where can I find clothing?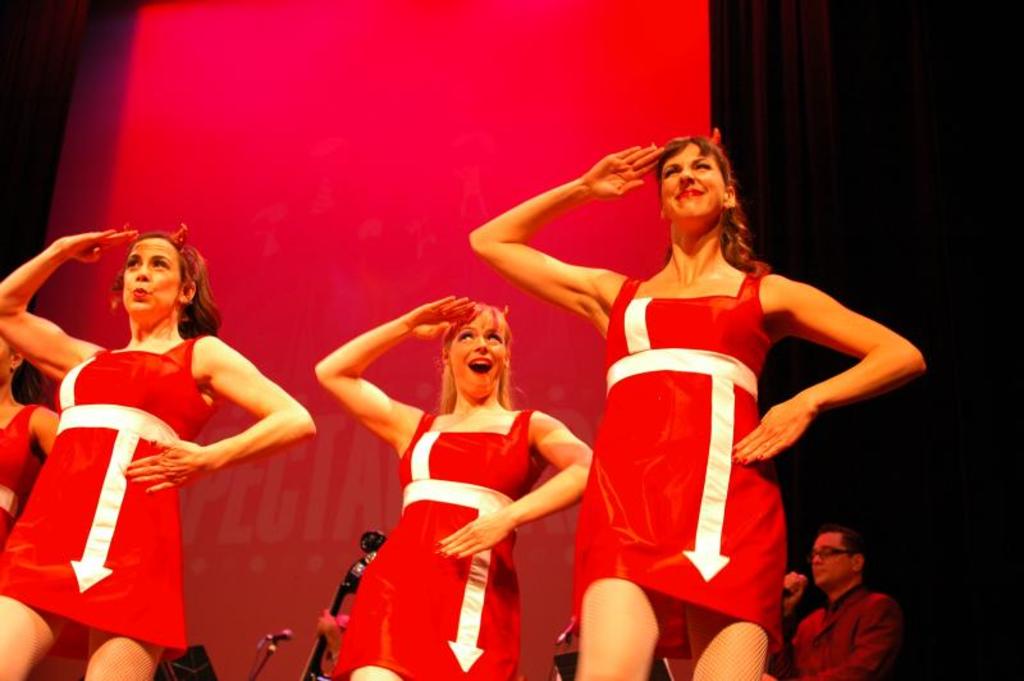
You can find it at region(781, 585, 906, 680).
